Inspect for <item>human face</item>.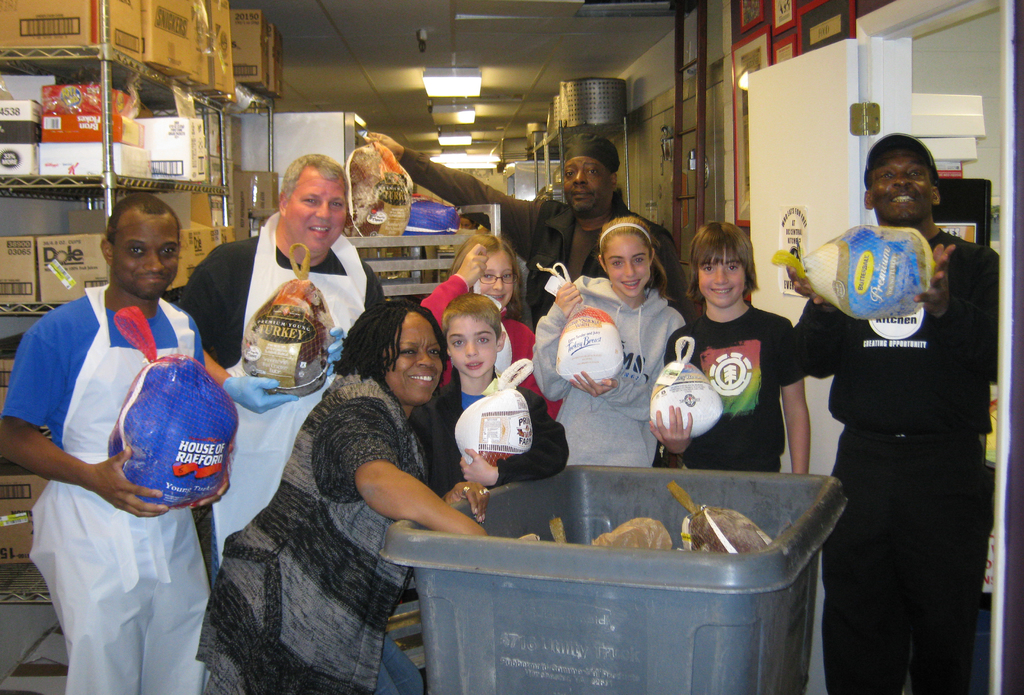
Inspection: (x1=698, y1=245, x2=748, y2=312).
